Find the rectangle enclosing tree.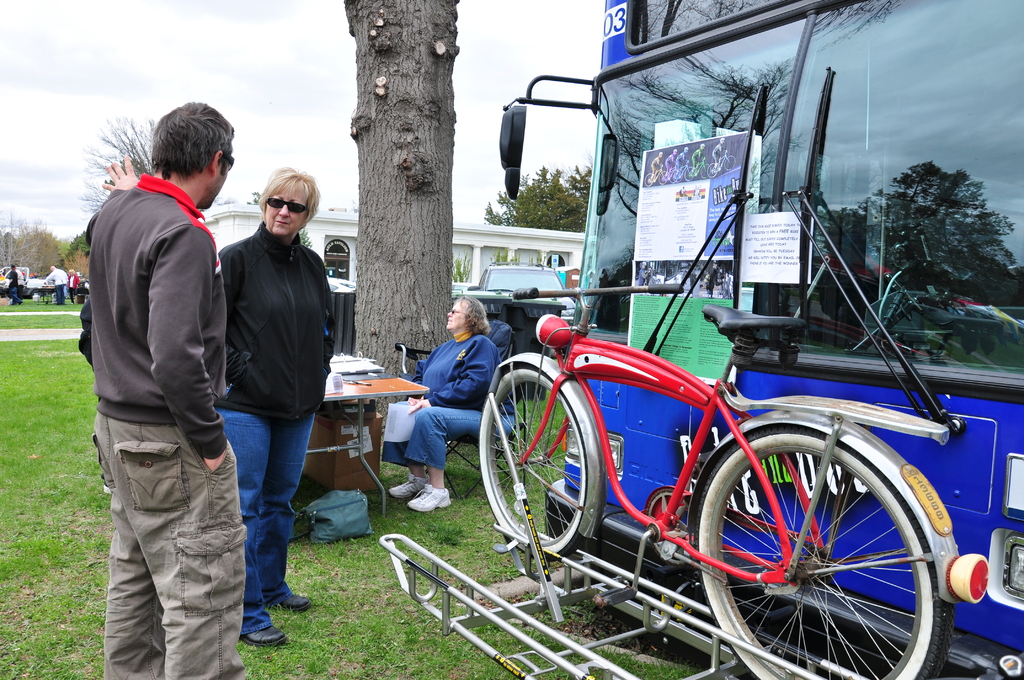
483 161 588 231.
